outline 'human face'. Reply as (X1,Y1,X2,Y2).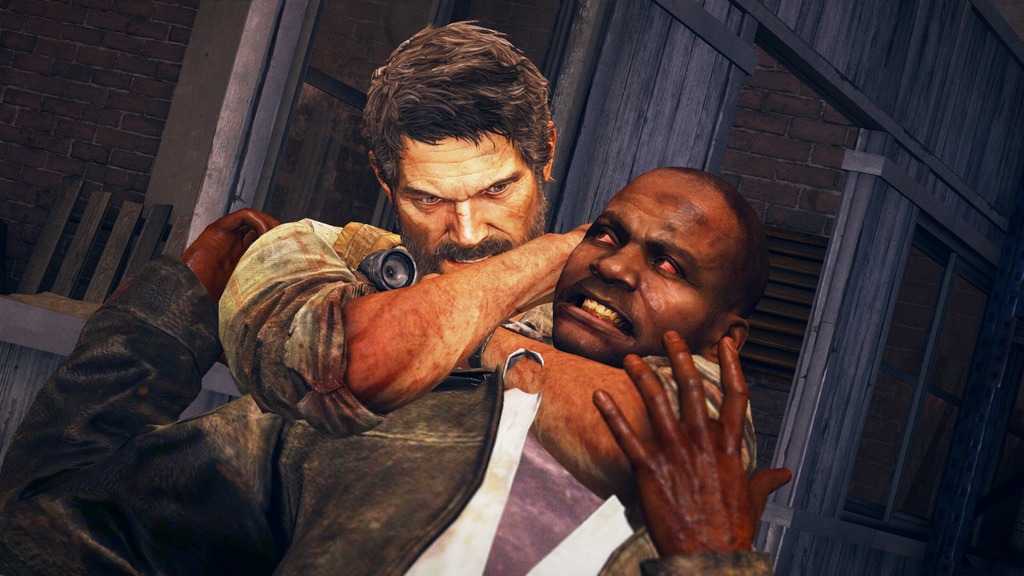
(553,174,735,369).
